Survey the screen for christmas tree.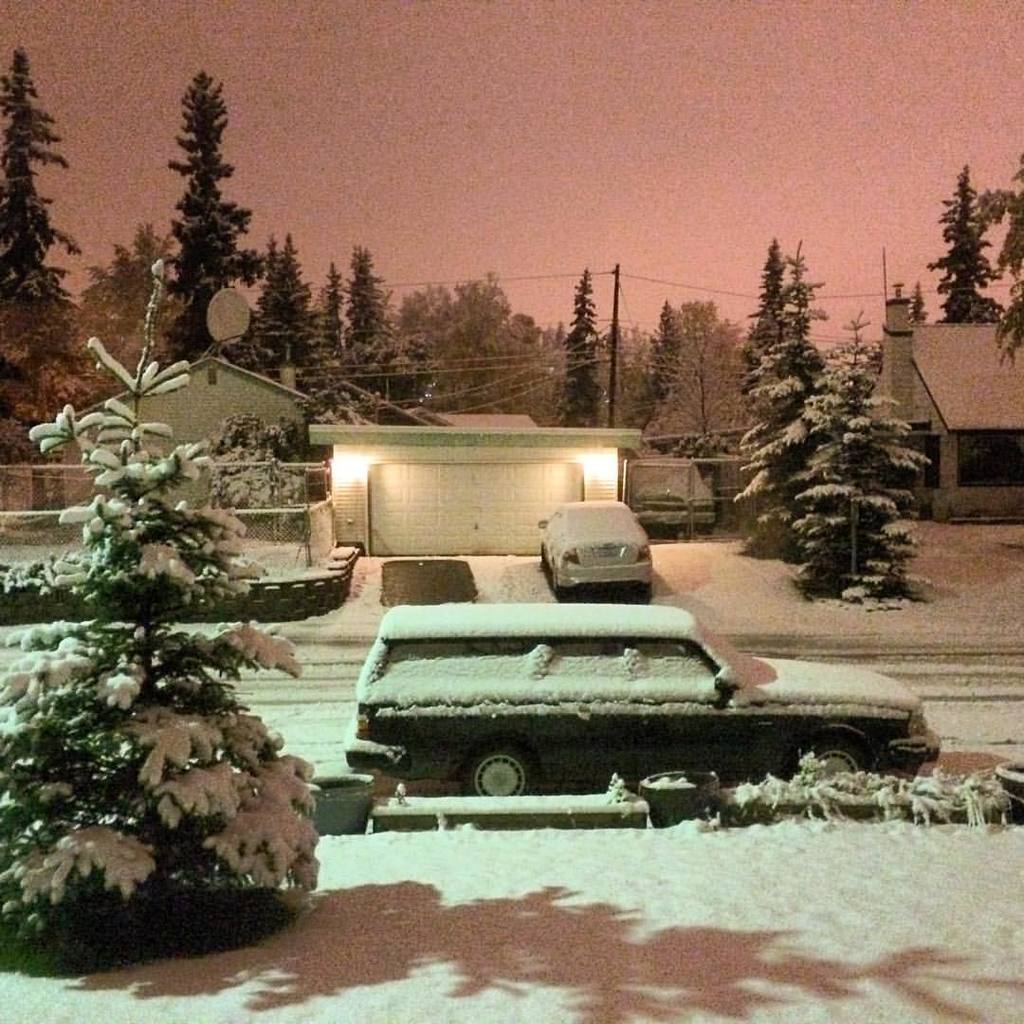
Survey found: box=[997, 169, 1023, 373].
